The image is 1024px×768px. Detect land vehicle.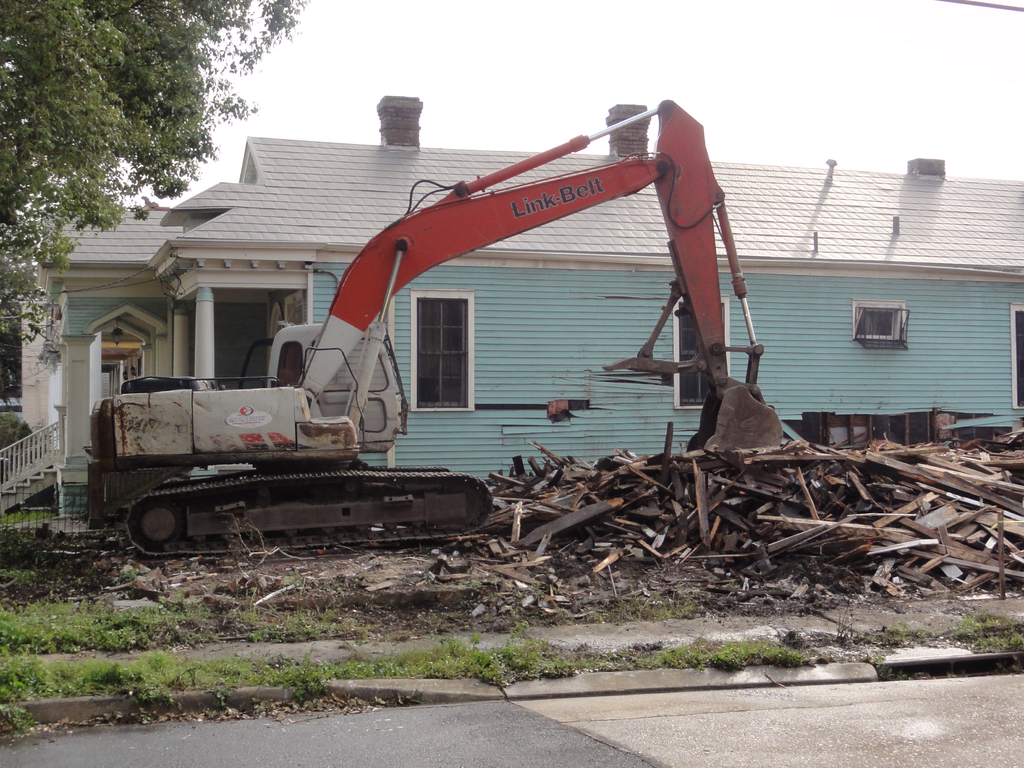
Detection: 132,143,827,584.
